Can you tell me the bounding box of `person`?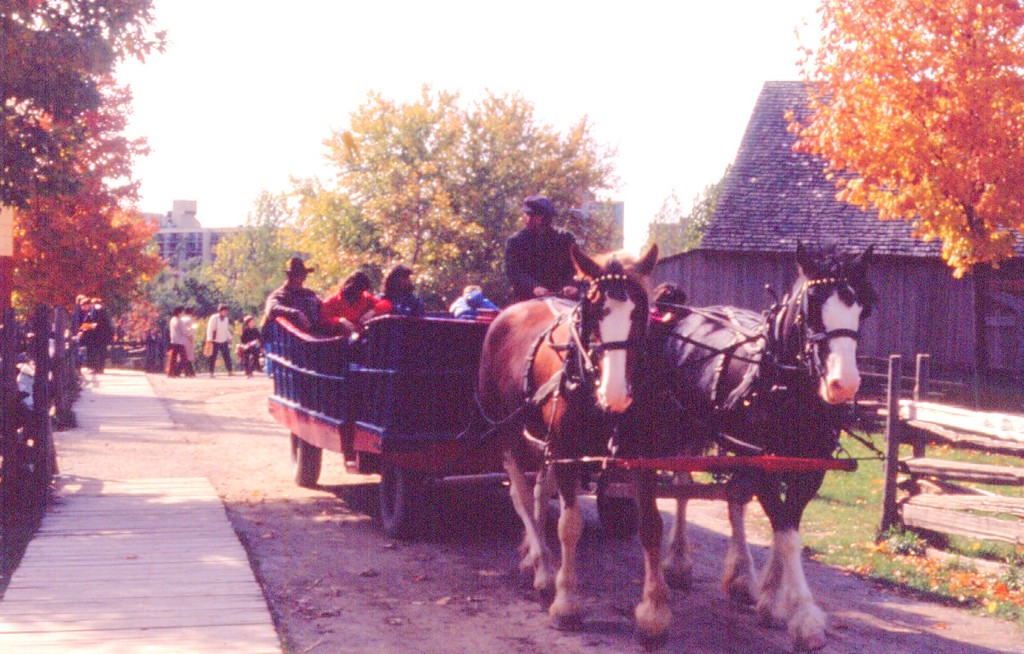
rect(172, 298, 195, 373).
